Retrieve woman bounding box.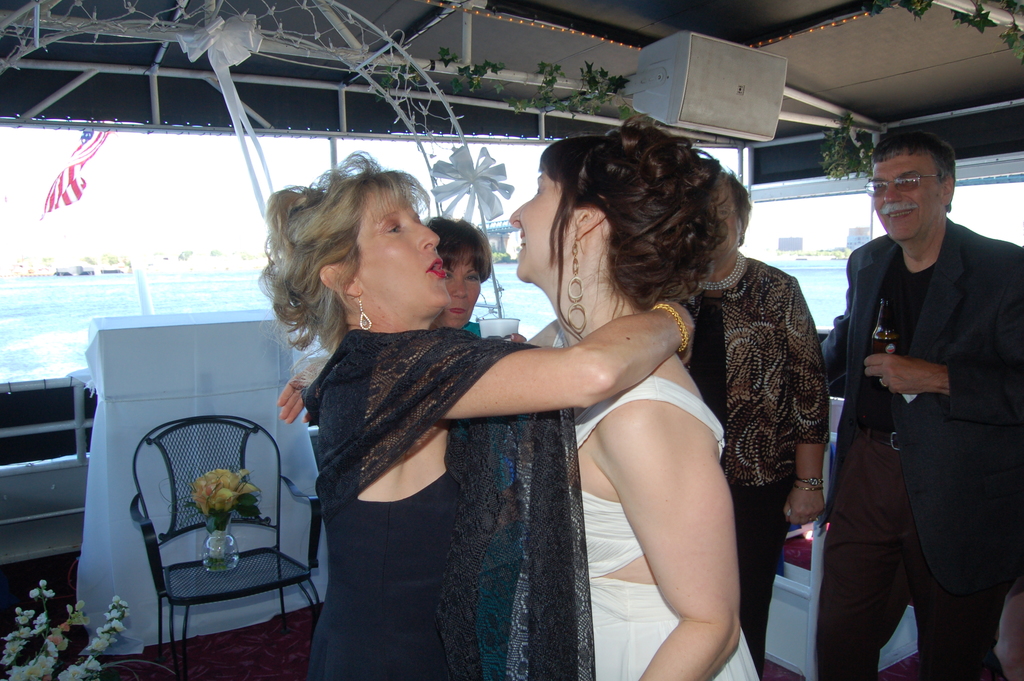
Bounding box: <region>252, 145, 708, 680</region>.
